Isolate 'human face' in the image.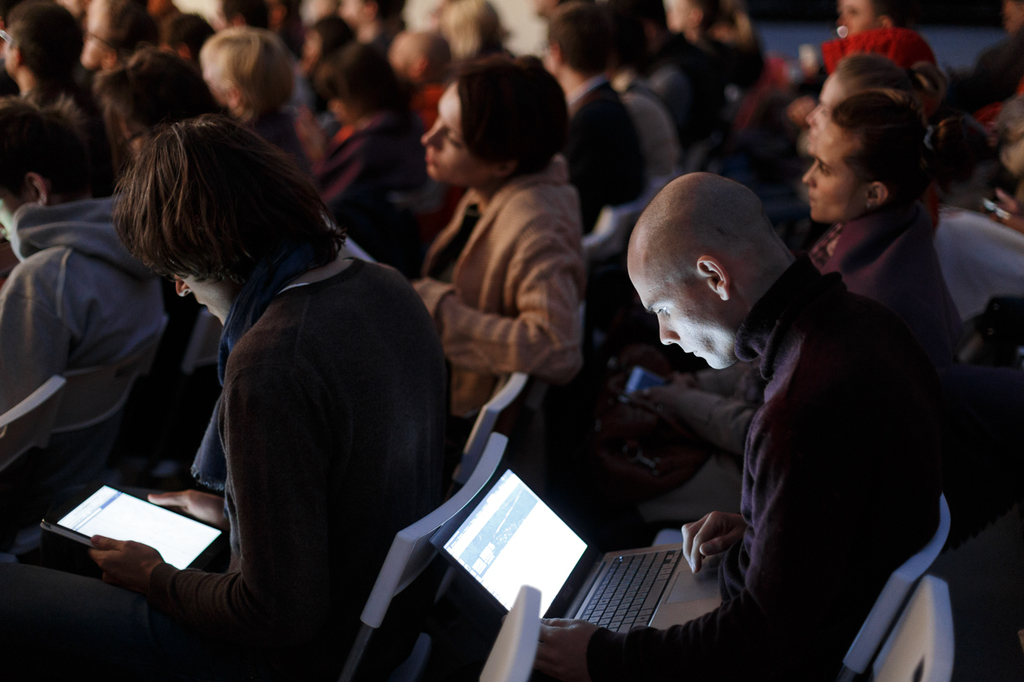
Isolated region: Rect(422, 84, 480, 183).
